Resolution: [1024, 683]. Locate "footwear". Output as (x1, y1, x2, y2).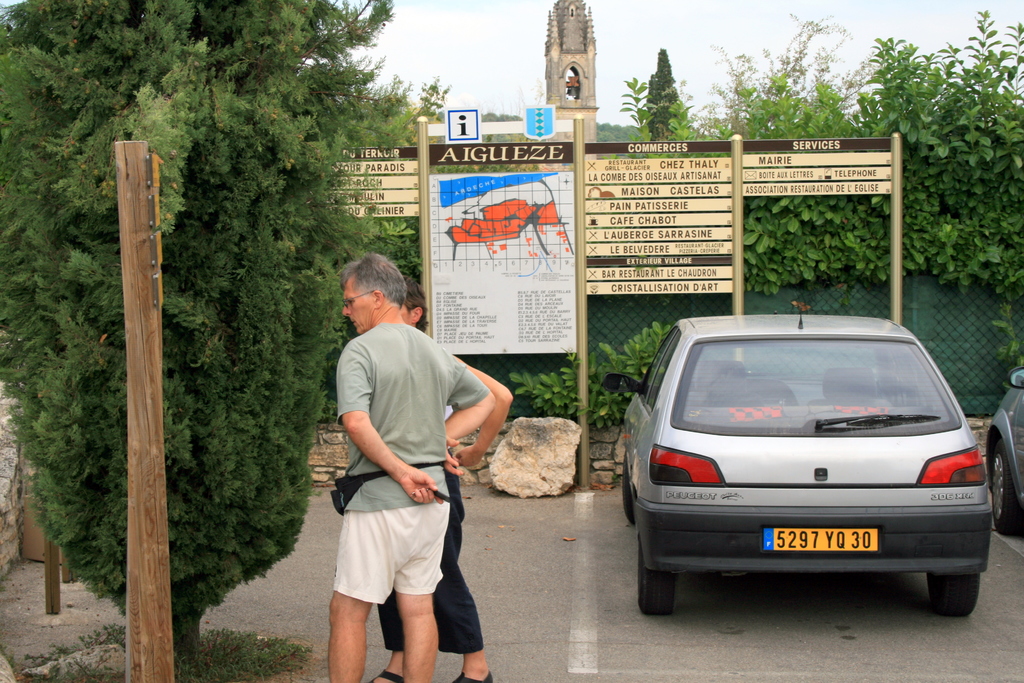
(366, 667, 404, 682).
